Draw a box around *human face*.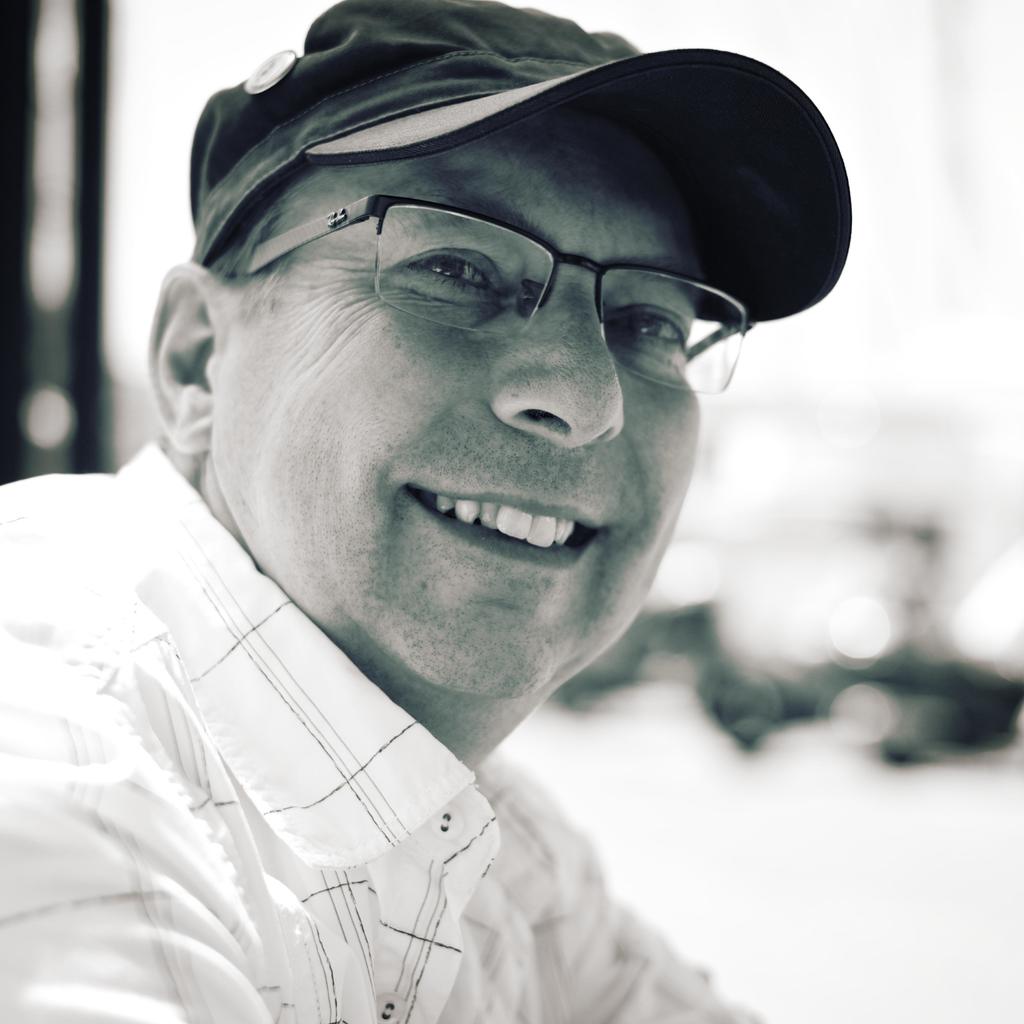
212:106:704:705.
